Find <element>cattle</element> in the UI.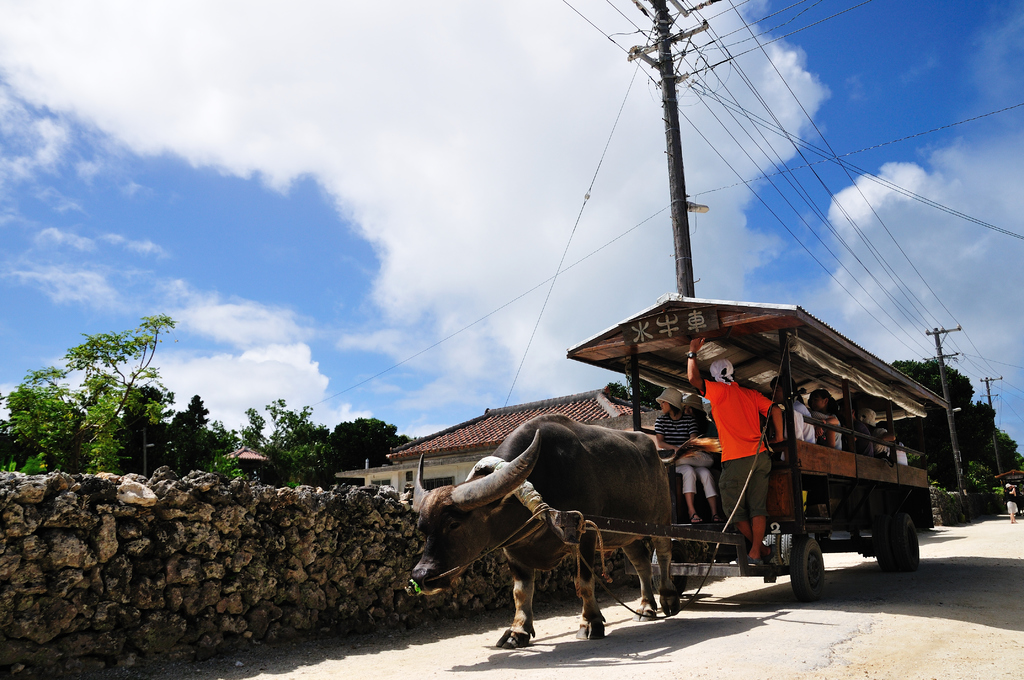
UI element at 404/412/685/654.
